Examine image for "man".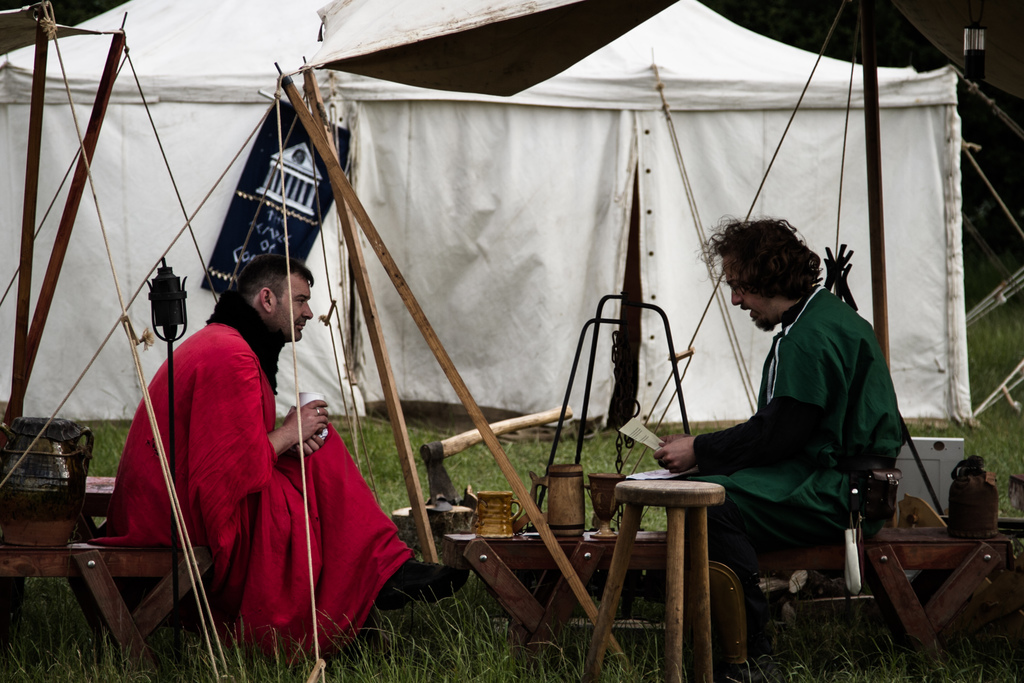
Examination result: (x1=103, y1=251, x2=454, y2=666).
